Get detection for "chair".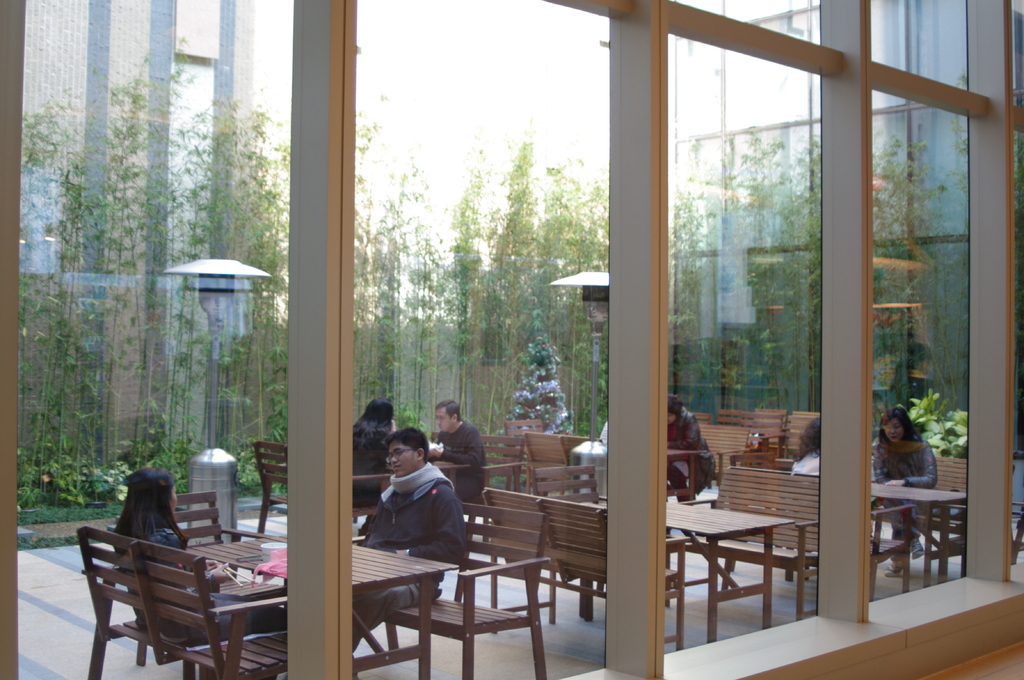
Detection: (left=531, top=468, right=601, bottom=503).
